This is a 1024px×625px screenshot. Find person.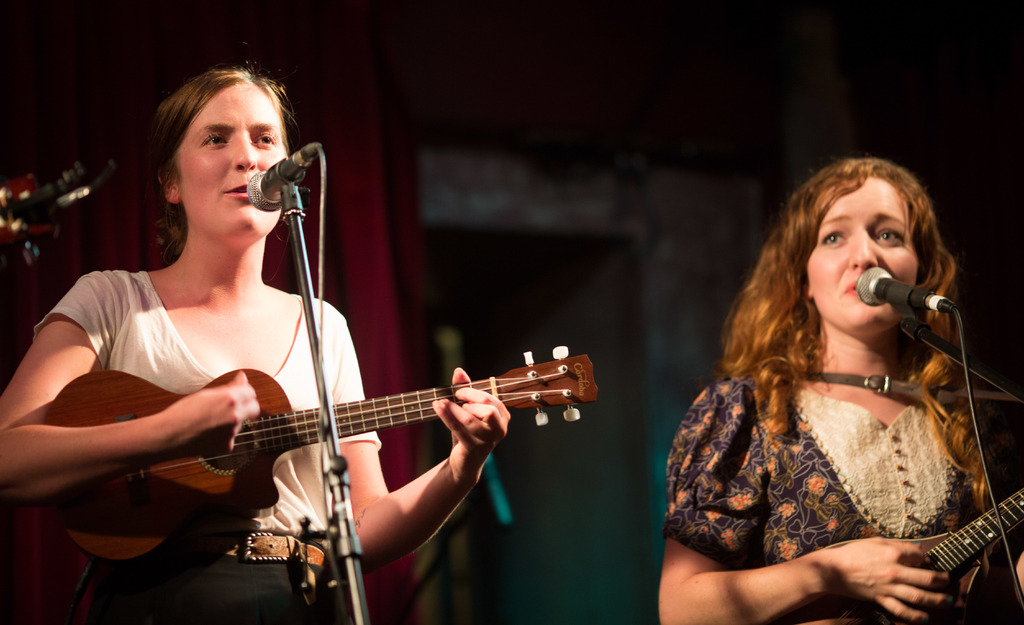
Bounding box: (x1=667, y1=160, x2=1023, y2=624).
